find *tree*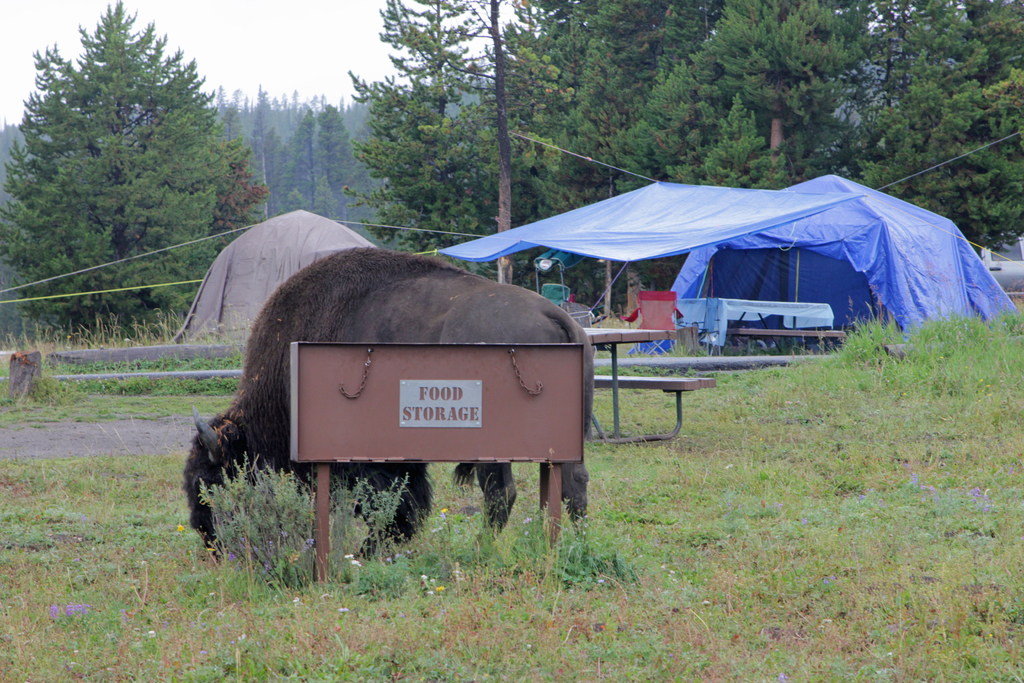
{"left": 12, "top": 15, "right": 260, "bottom": 363}
